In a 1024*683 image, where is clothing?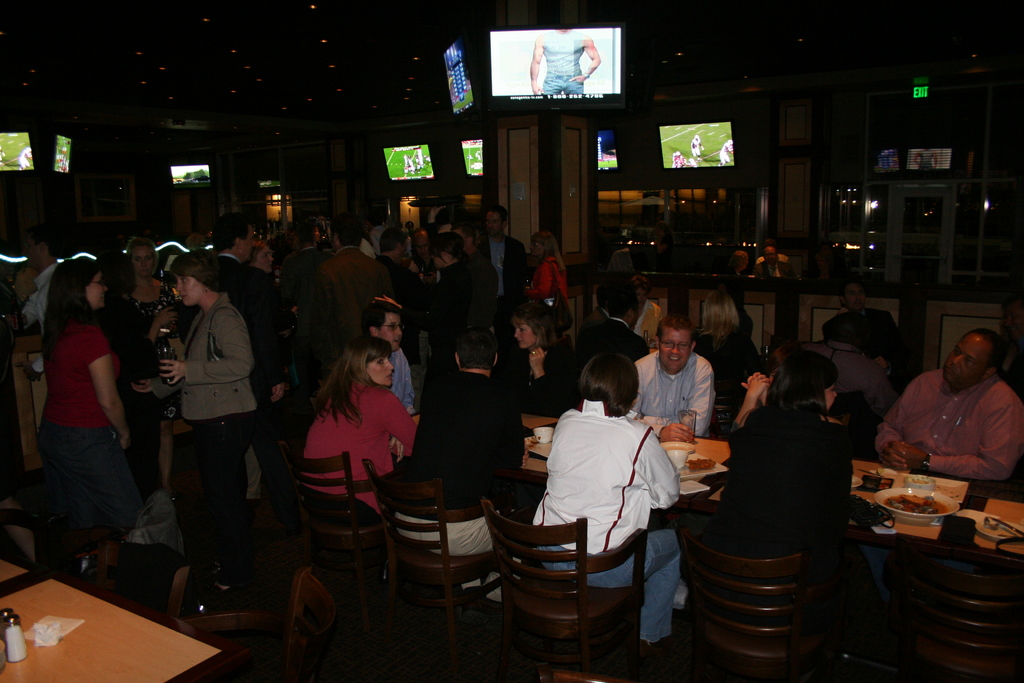
bbox=(303, 369, 417, 511).
